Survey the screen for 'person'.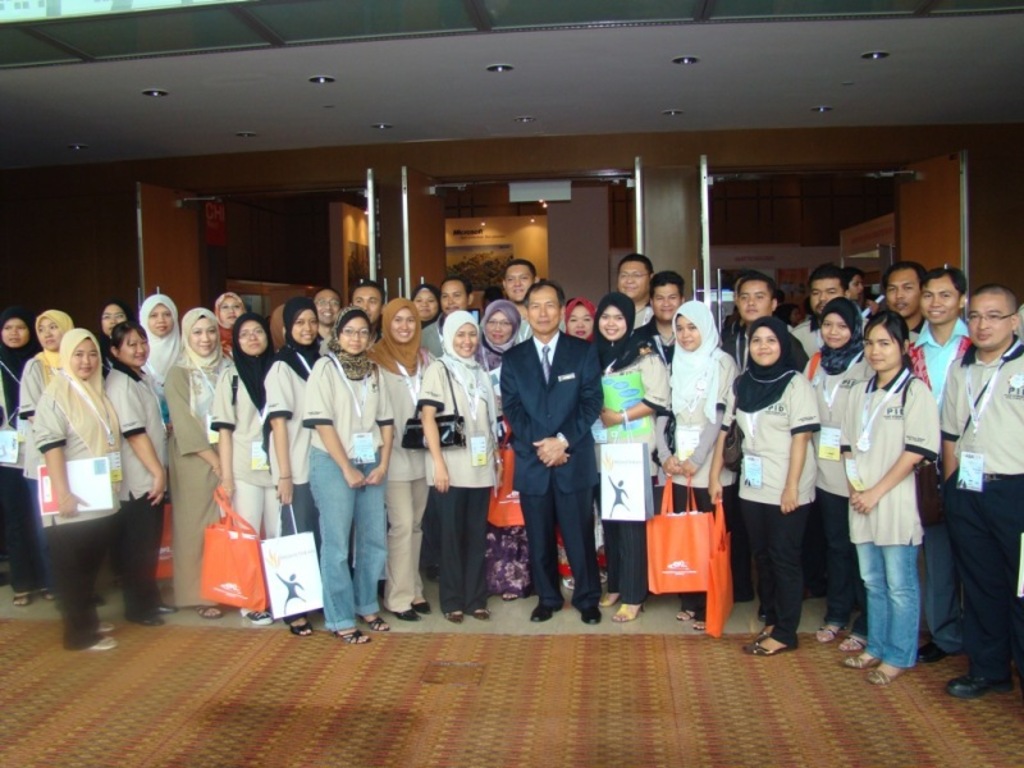
Survey found: {"x1": 844, "y1": 305, "x2": 946, "y2": 690}.
